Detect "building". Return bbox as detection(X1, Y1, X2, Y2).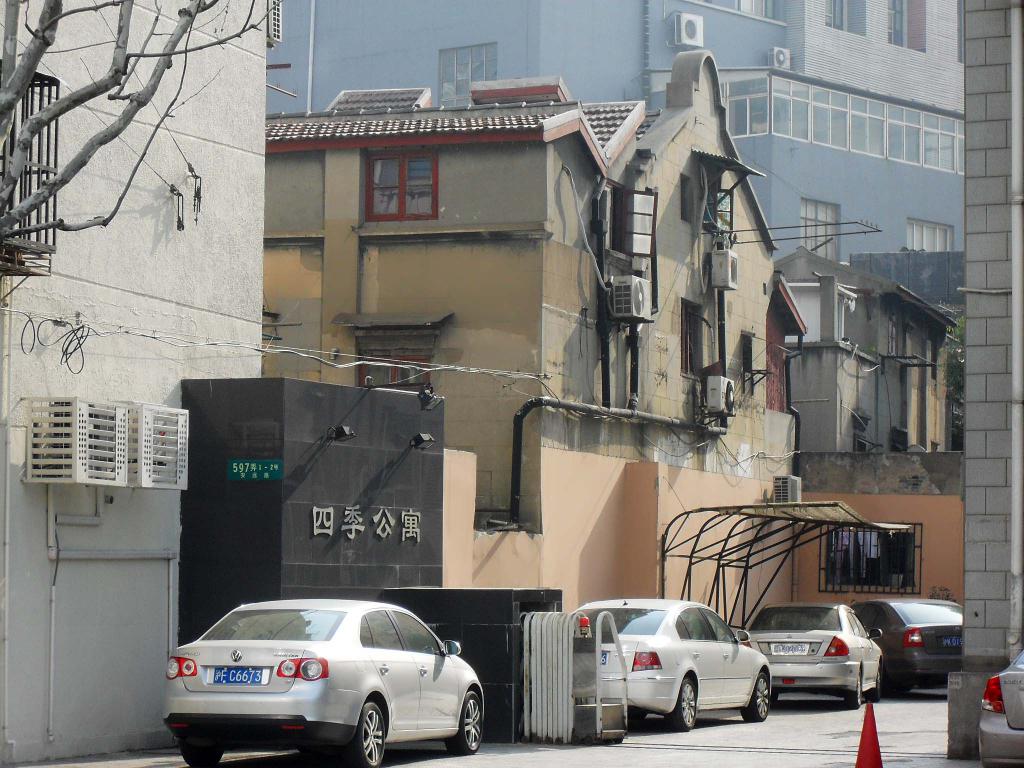
detection(777, 244, 962, 455).
